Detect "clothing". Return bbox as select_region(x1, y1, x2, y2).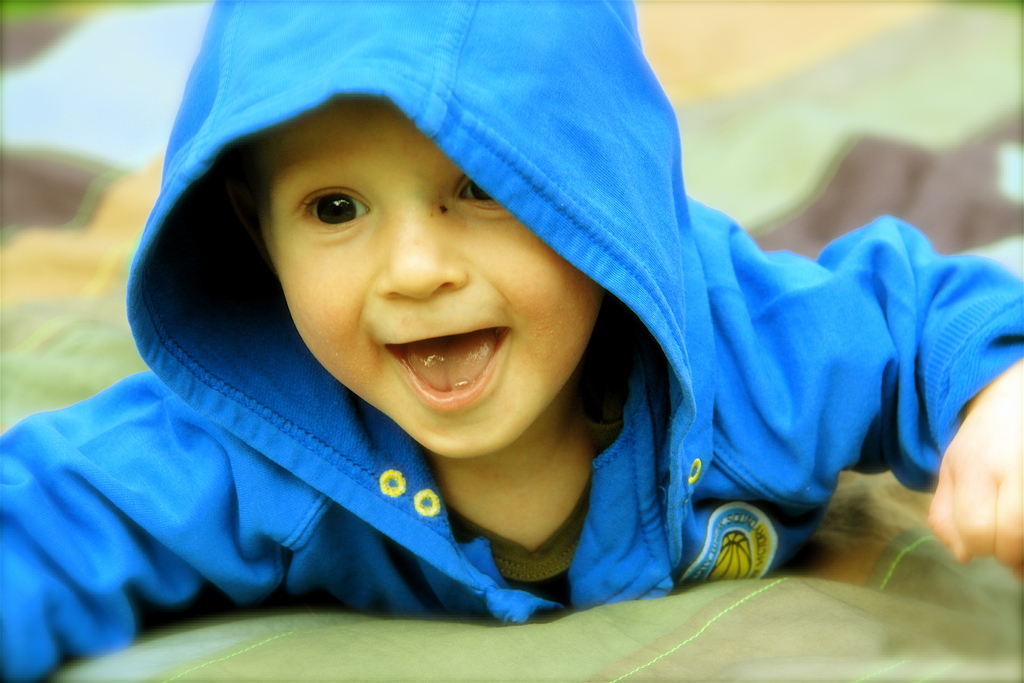
select_region(77, 40, 968, 634).
